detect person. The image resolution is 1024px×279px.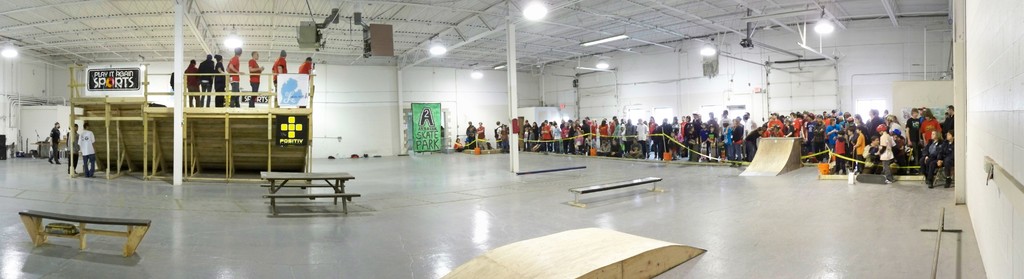
rect(49, 128, 61, 163).
